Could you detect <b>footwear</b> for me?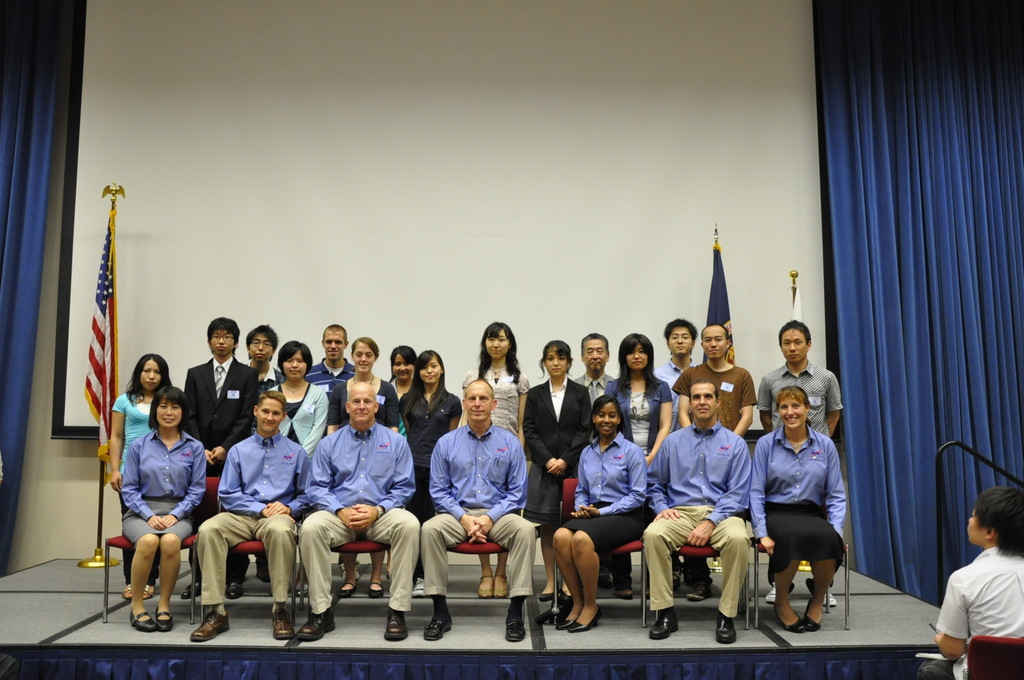
Detection result: (x1=127, y1=609, x2=154, y2=631).
